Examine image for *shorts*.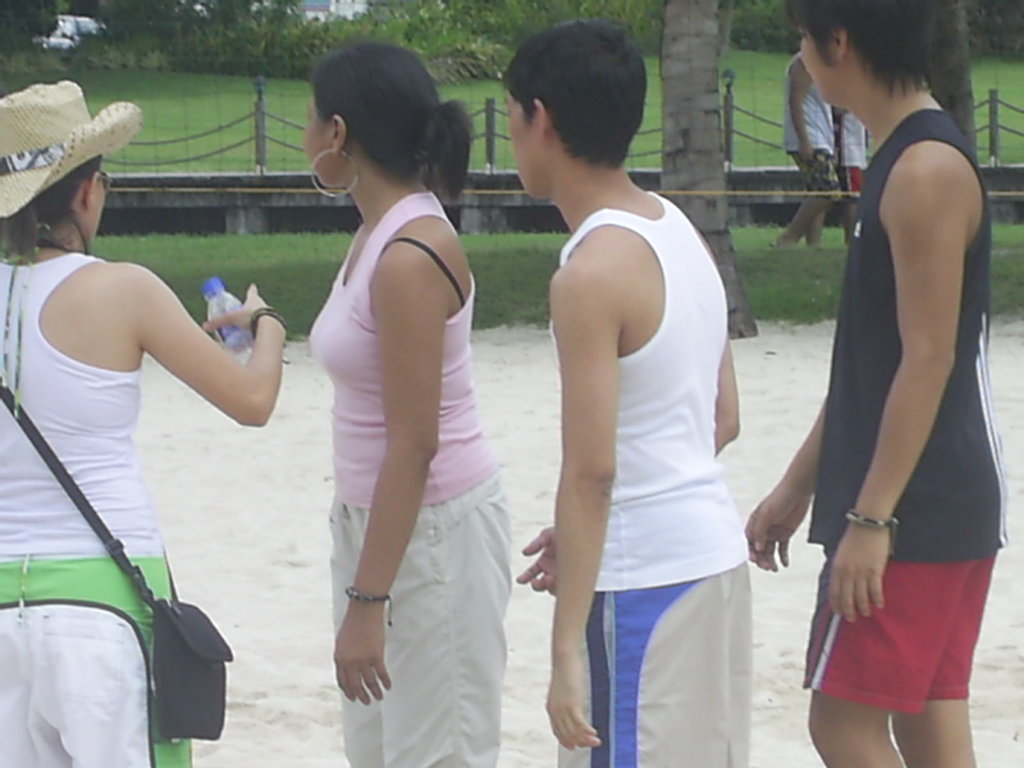
Examination result: (788,148,838,200).
